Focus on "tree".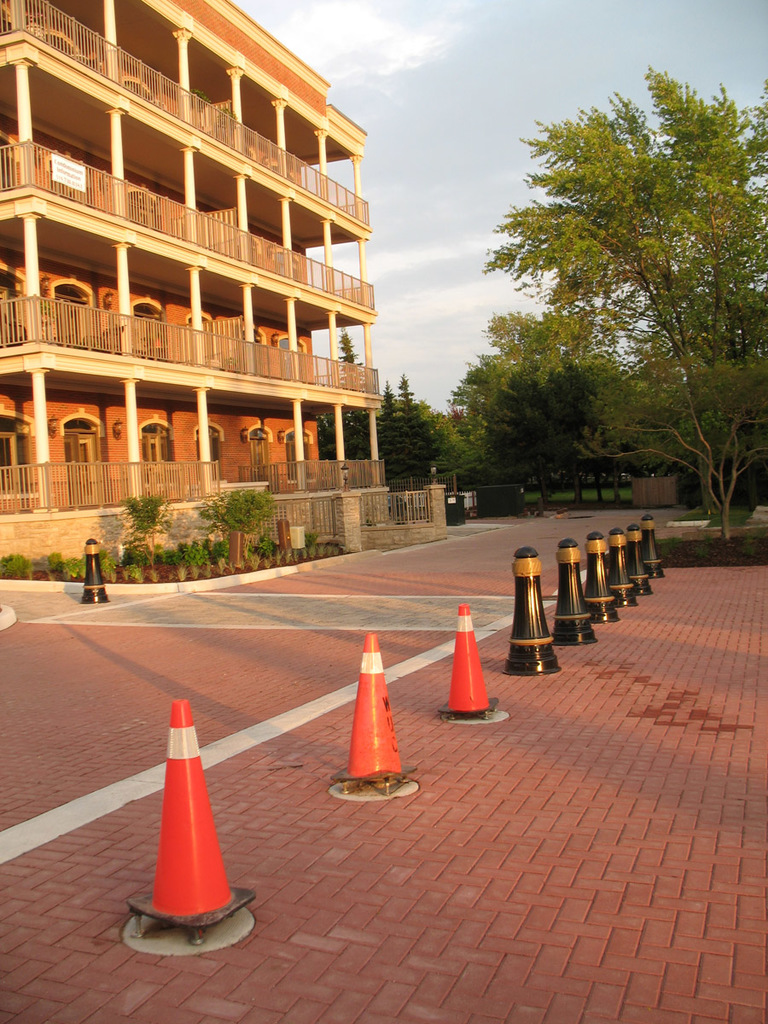
Focused at box(589, 351, 657, 515).
